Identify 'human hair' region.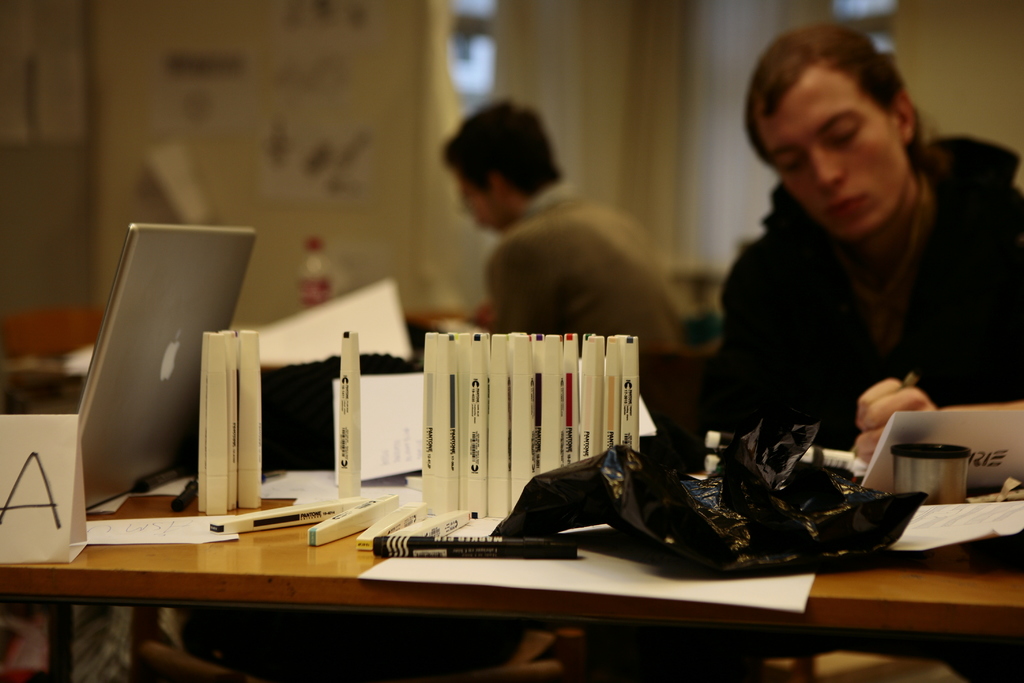
Region: <box>754,27,929,193</box>.
